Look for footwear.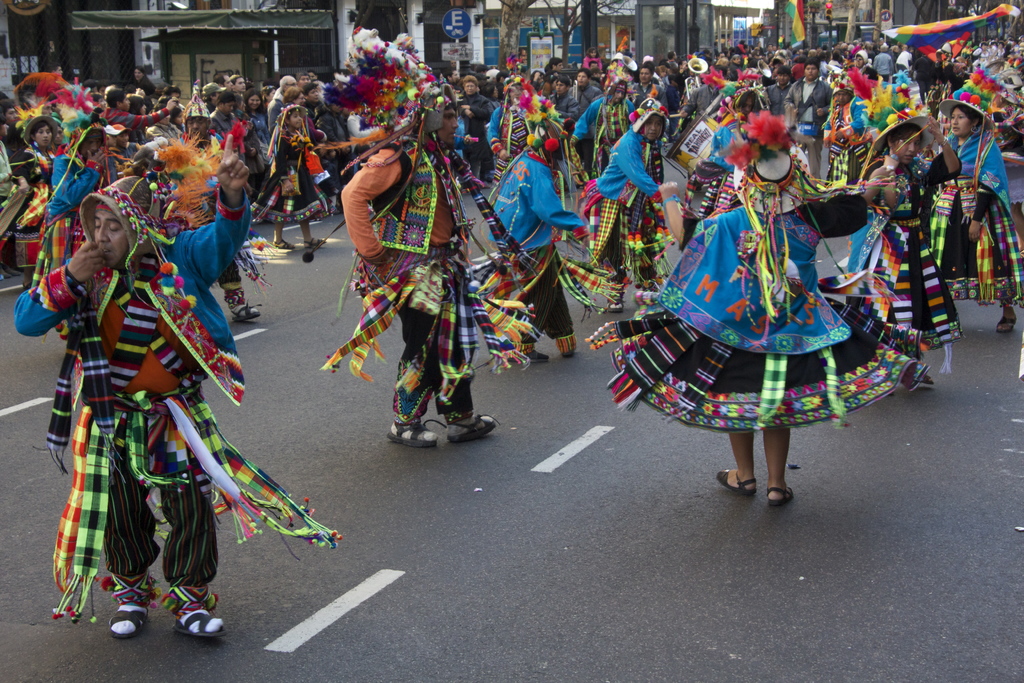
Found: region(603, 300, 627, 309).
